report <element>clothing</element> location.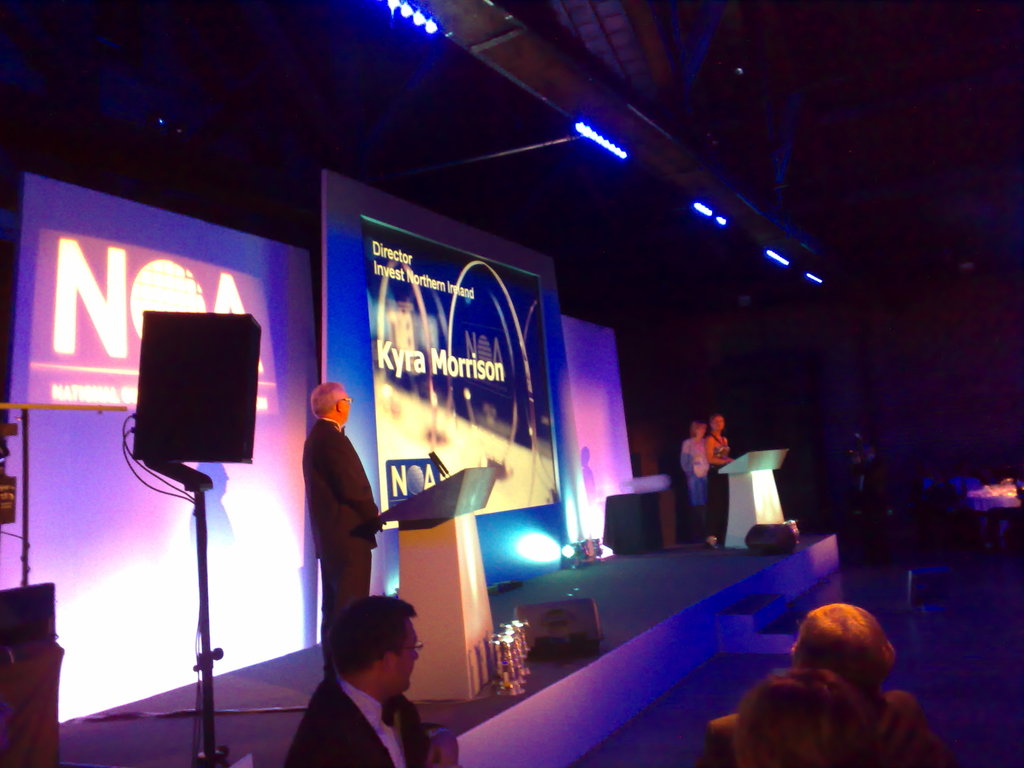
Report: (left=280, top=667, right=462, bottom=767).
